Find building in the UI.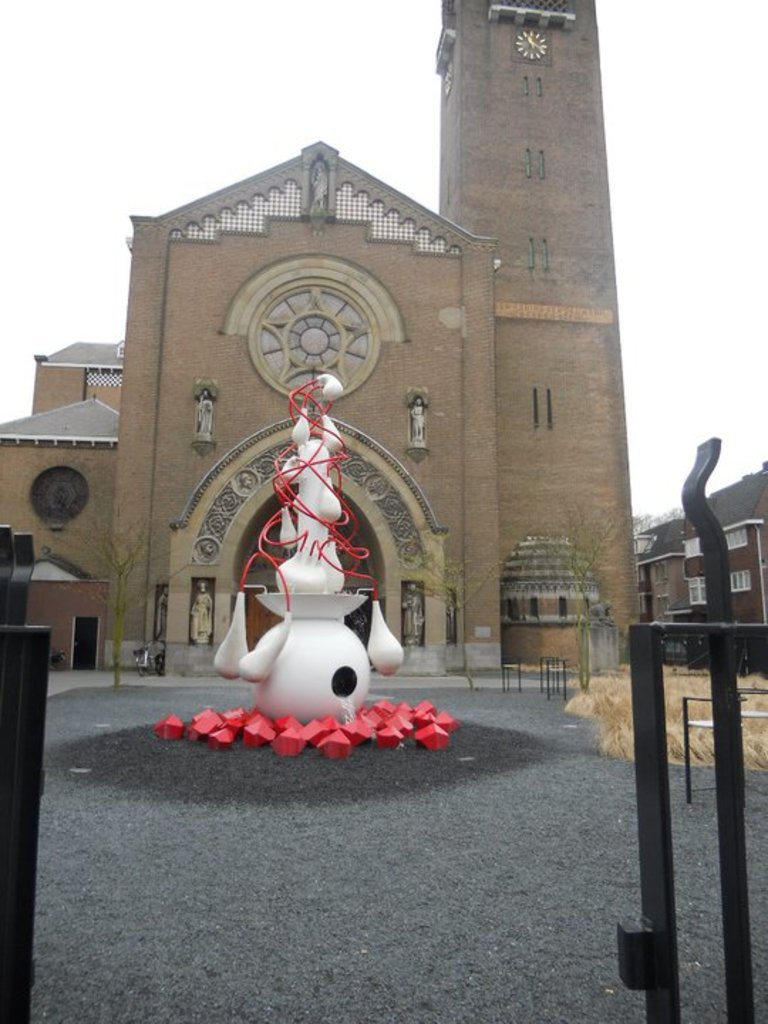
UI element at 0 0 641 673.
